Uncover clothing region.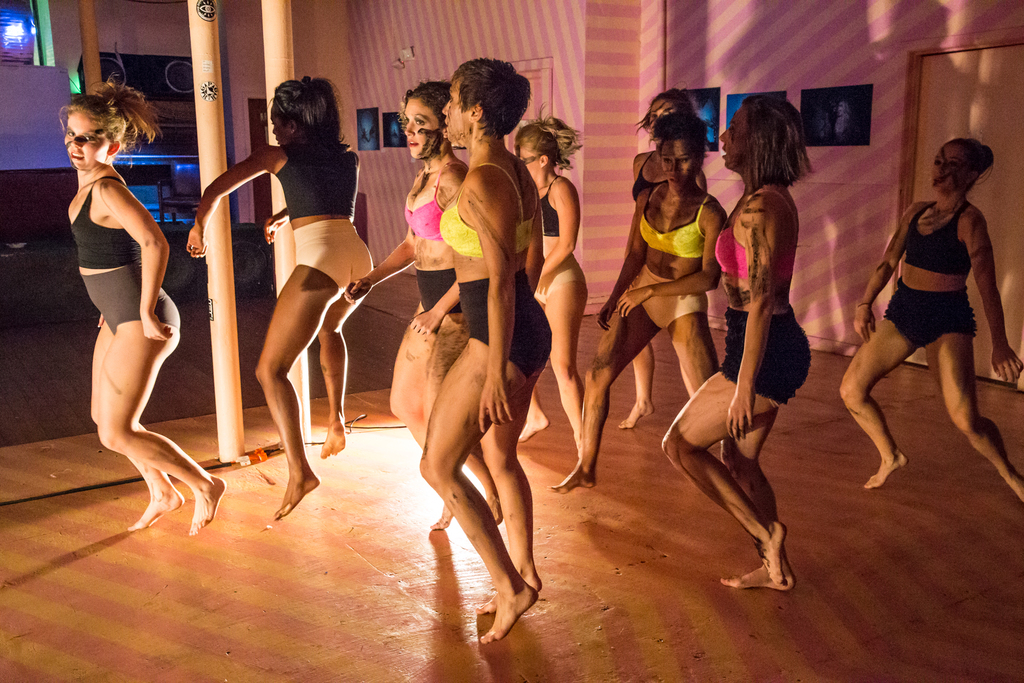
Uncovered: crop(634, 194, 714, 259).
